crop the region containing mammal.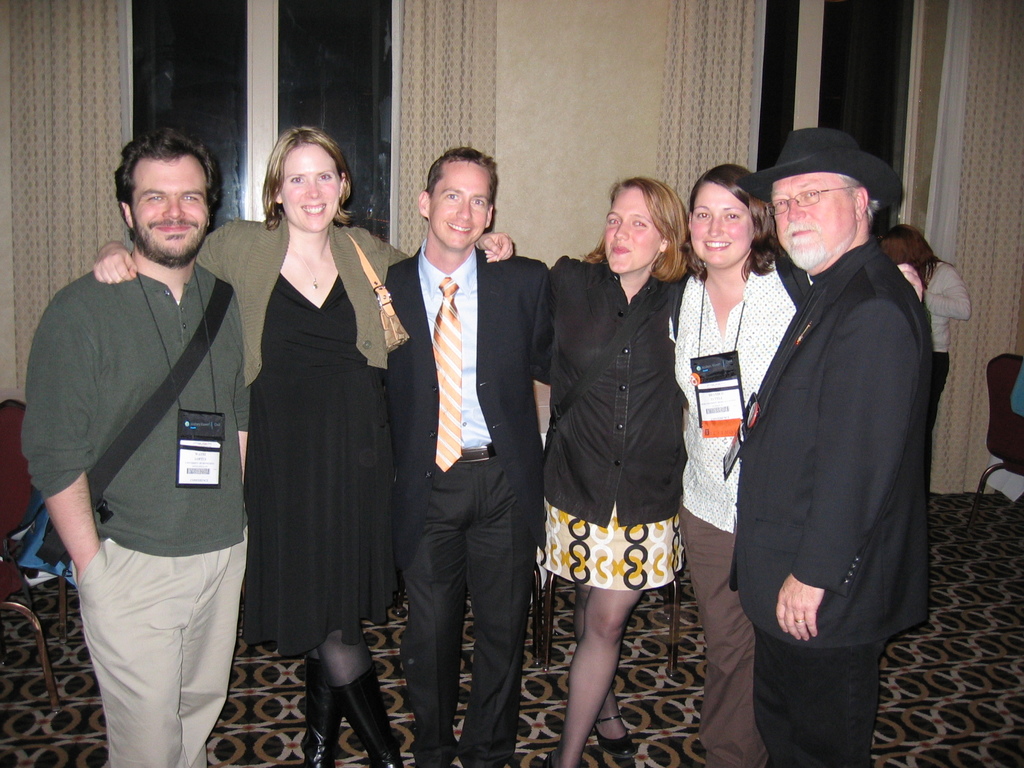
Crop region: (538, 173, 692, 767).
